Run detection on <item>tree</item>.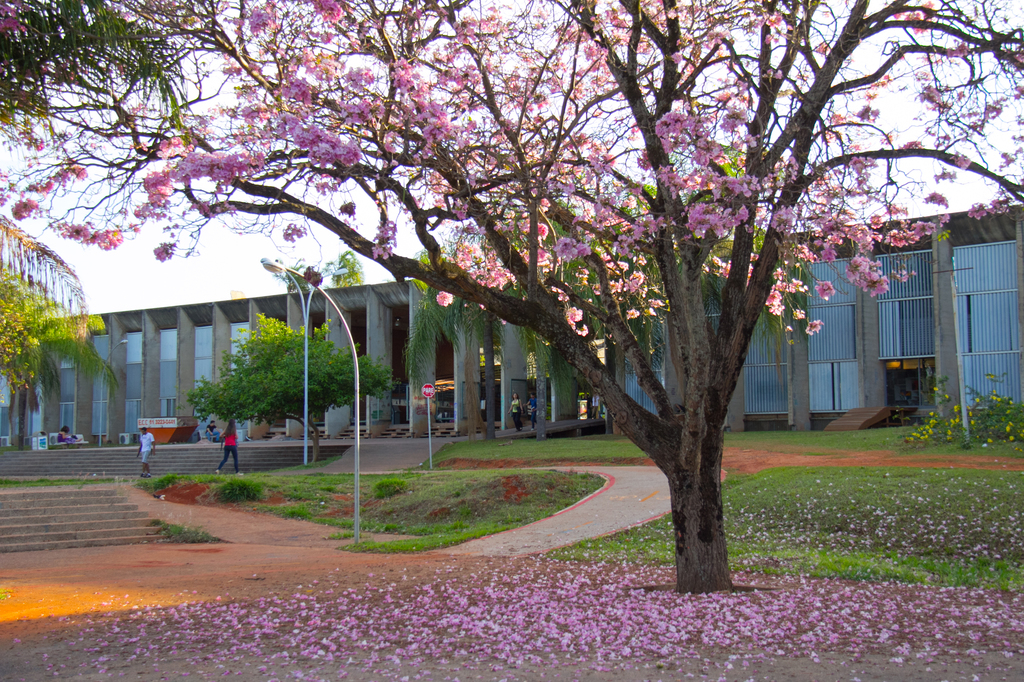
Result: <bbox>0, 0, 202, 159</bbox>.
